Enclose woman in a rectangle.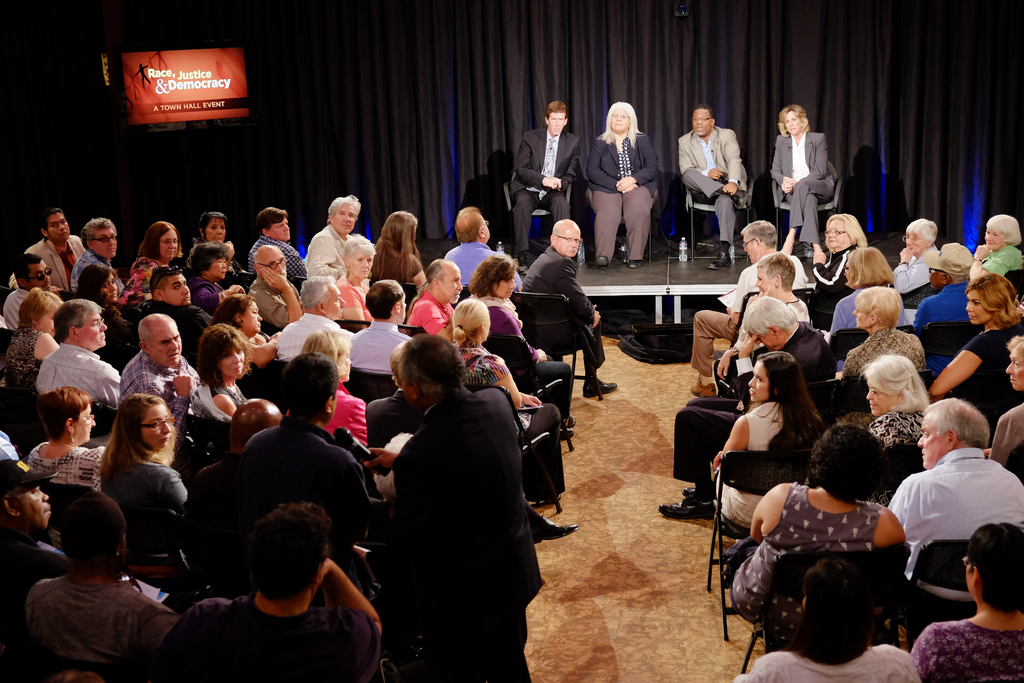
[x1=890, y1=222, x2=943, y2=327].
